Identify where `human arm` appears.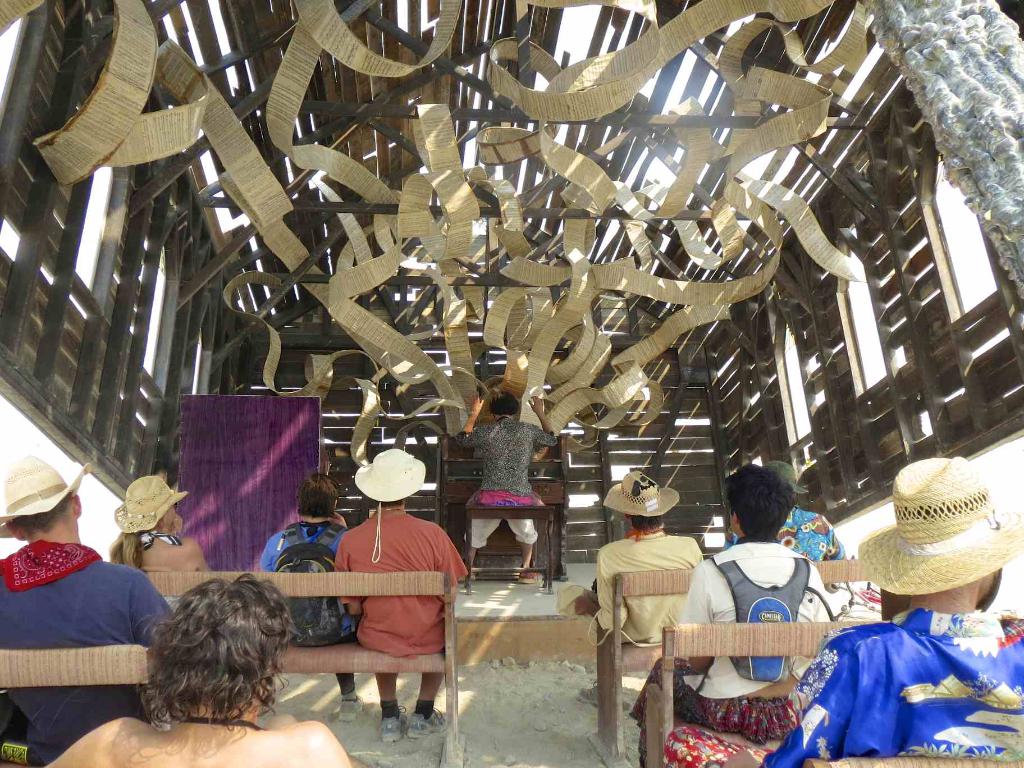
Appears at left=572, top=545, right=629, bottom=634.
